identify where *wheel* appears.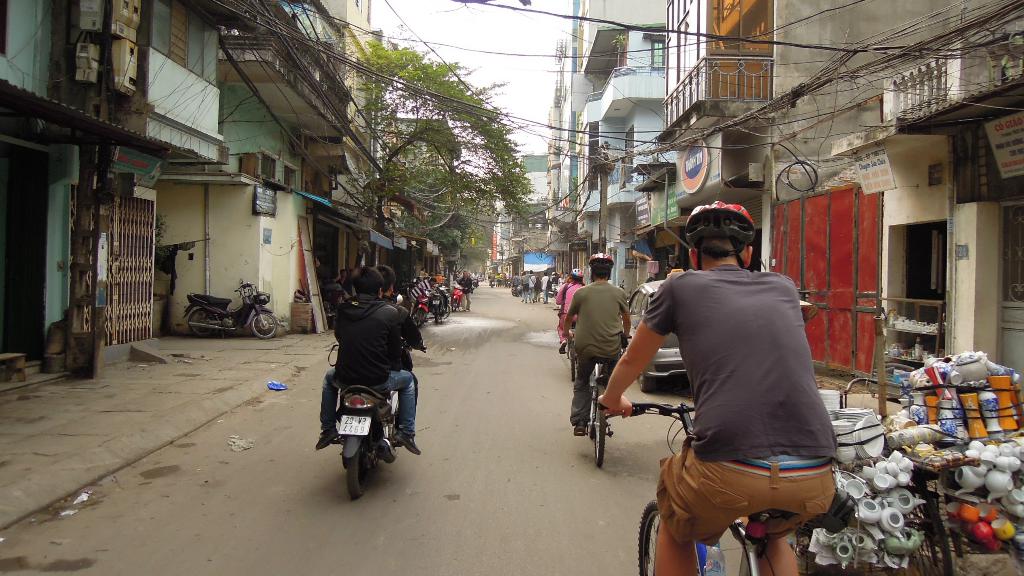
Appears at (x1=593, y1=385, x2=607, y2=467).
